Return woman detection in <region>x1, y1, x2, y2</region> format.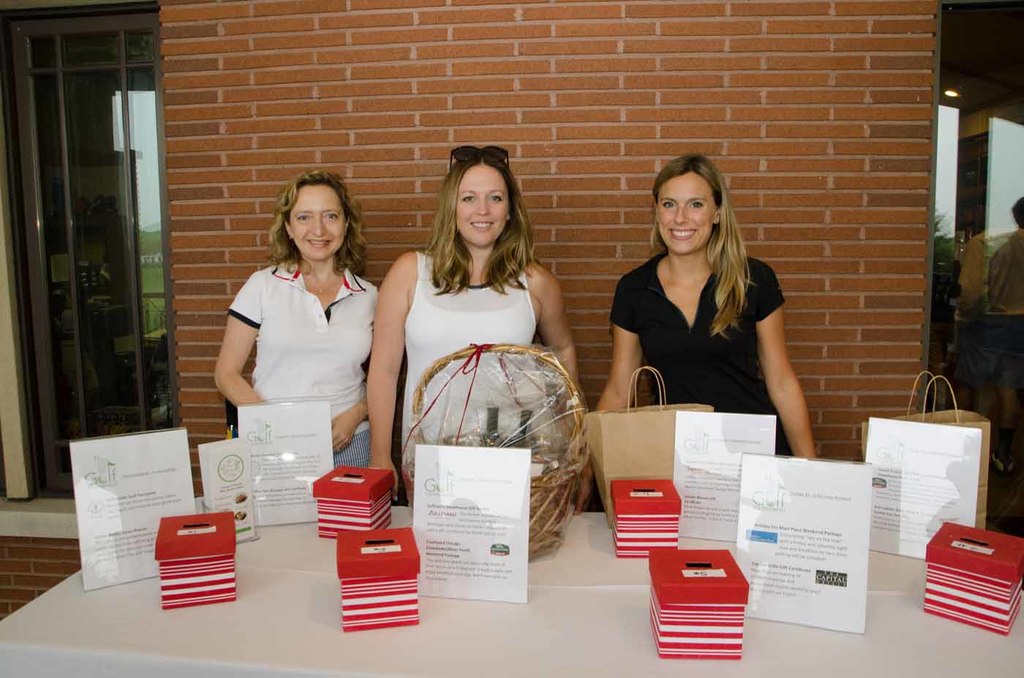
<region>581, 159, 813, 516</region>.
